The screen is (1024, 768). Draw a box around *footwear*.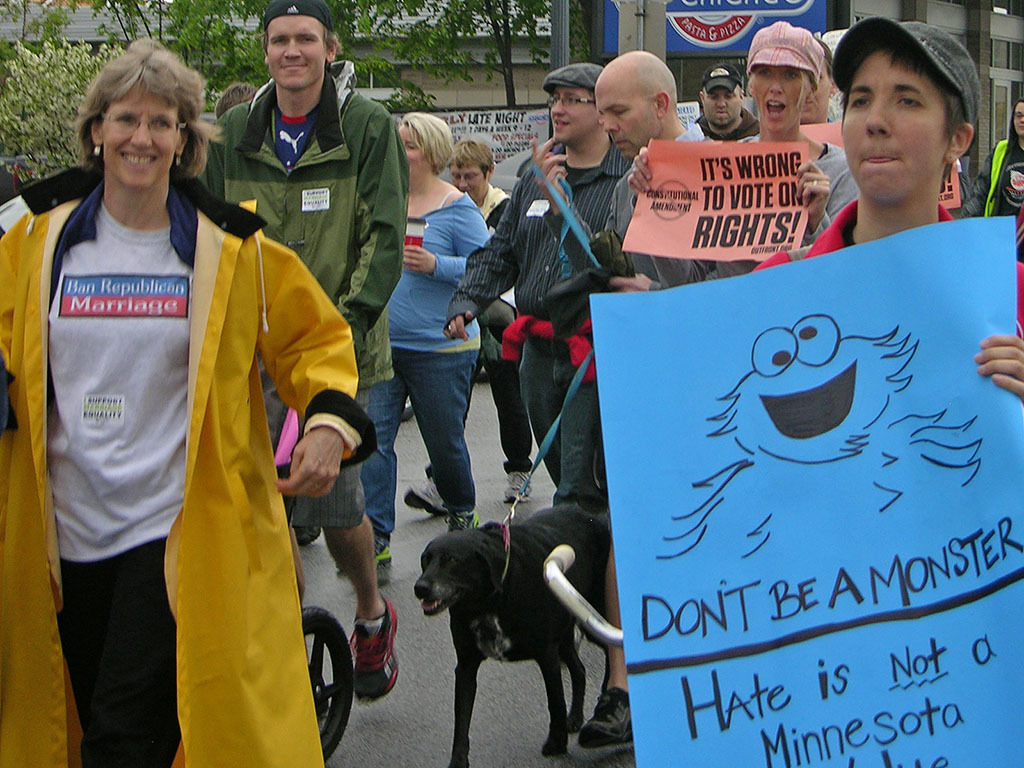
[left=578, top=680, right=633, bottom=750].
